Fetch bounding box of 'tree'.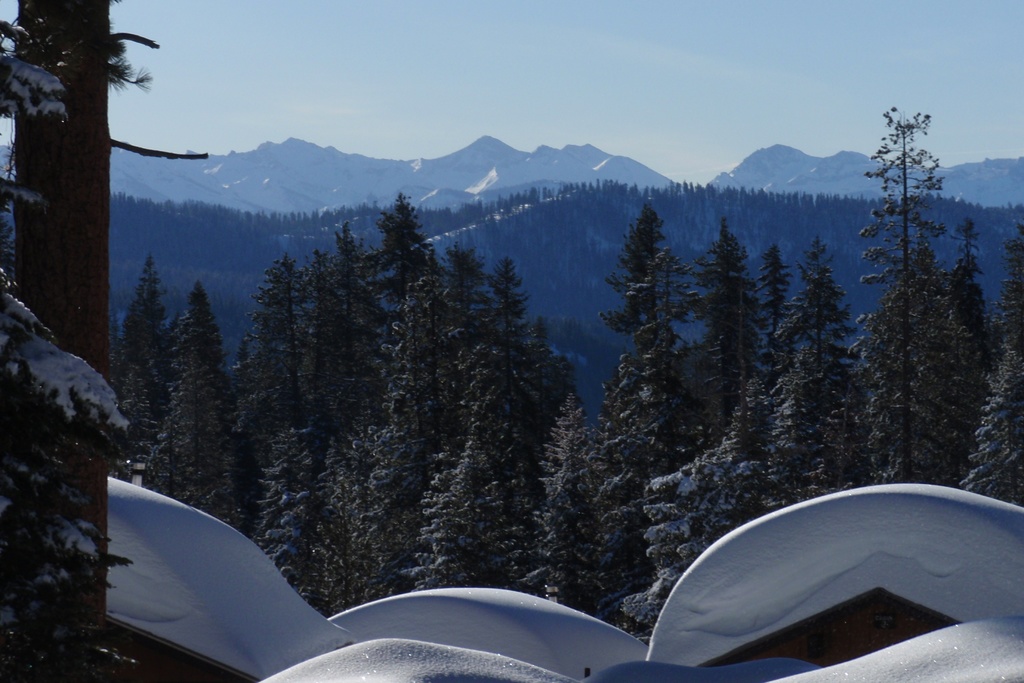
Bbox: {"left": 106, "top": 188, "right": 166, "bottom": 301}.
